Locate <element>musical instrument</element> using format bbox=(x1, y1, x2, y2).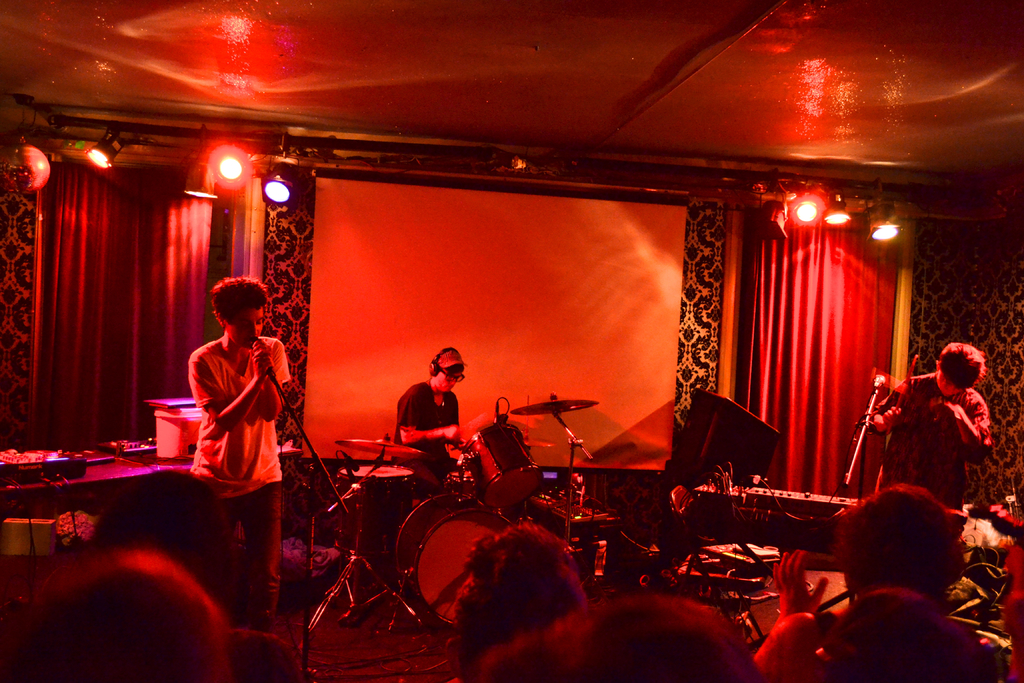
bbox=(509, 391, 590, 428).
